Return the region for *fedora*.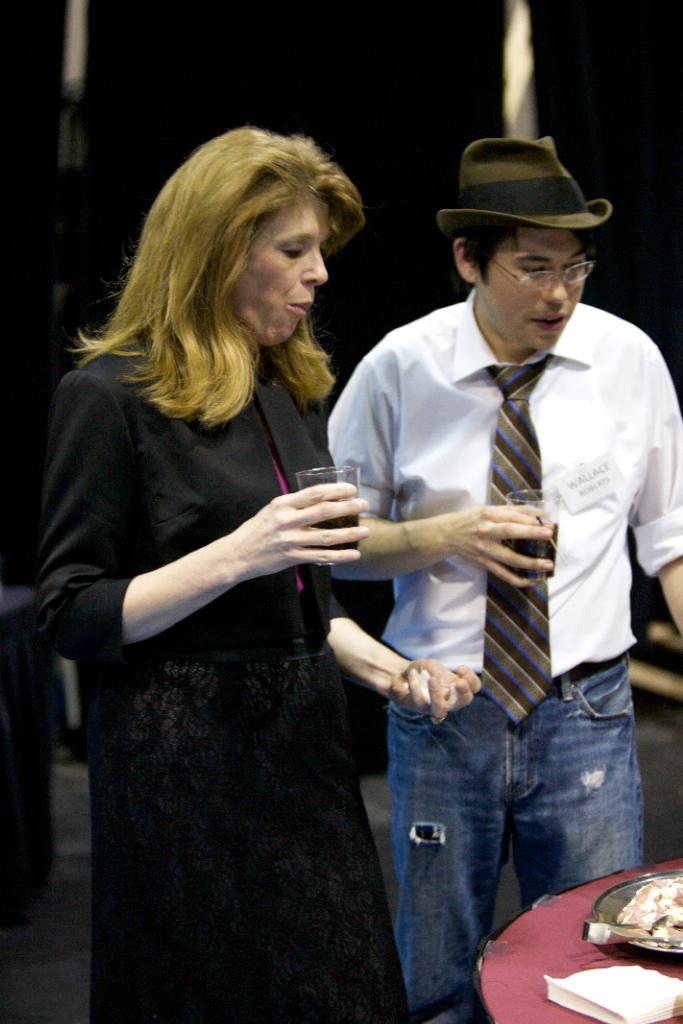
(440,136,615,241).
